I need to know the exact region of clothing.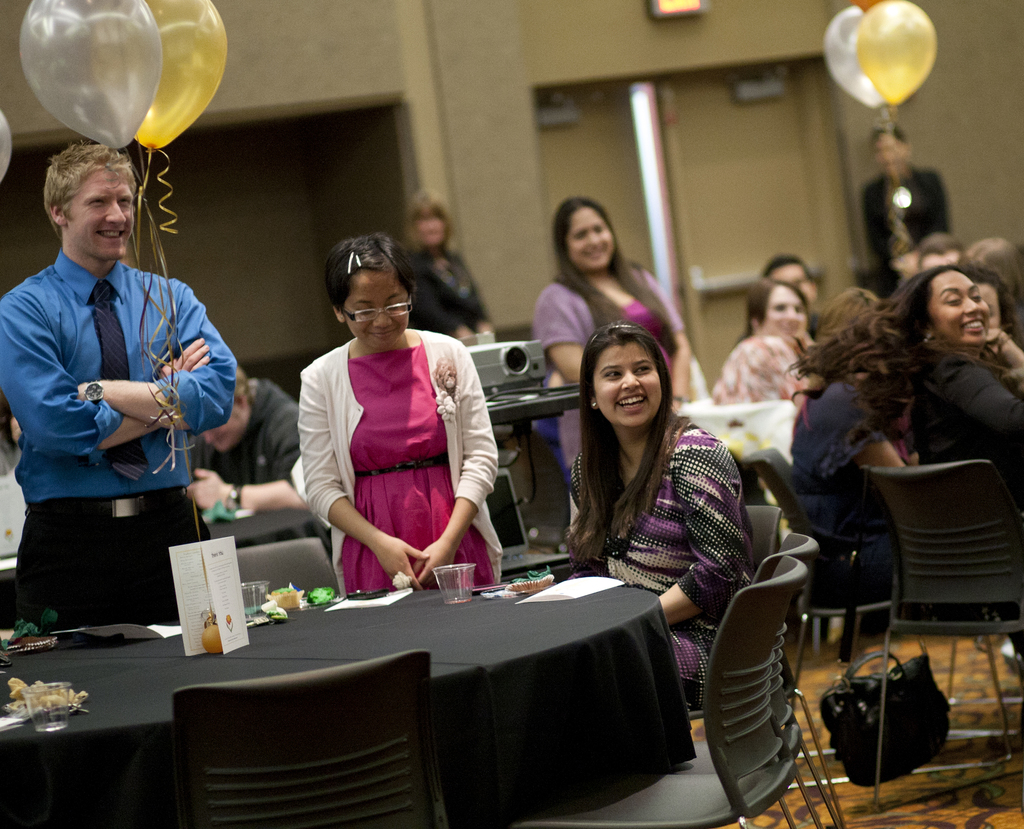
Region: rect(861, 171, 954, 302).
